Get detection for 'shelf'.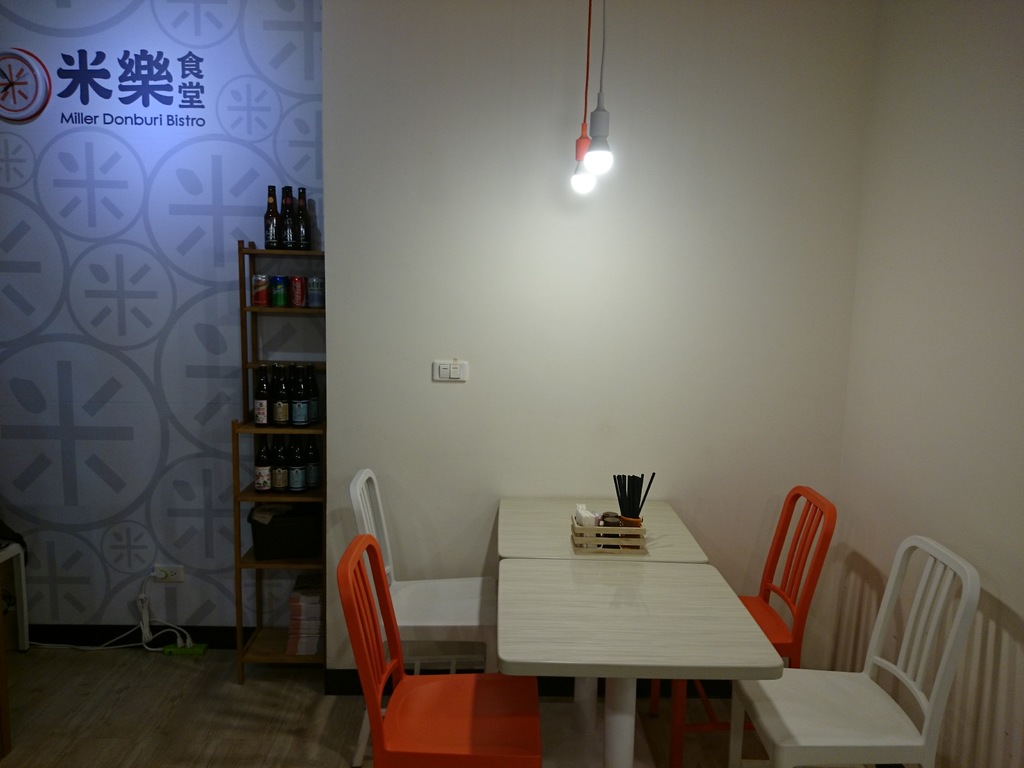
Detection: 237,503,316,572.
